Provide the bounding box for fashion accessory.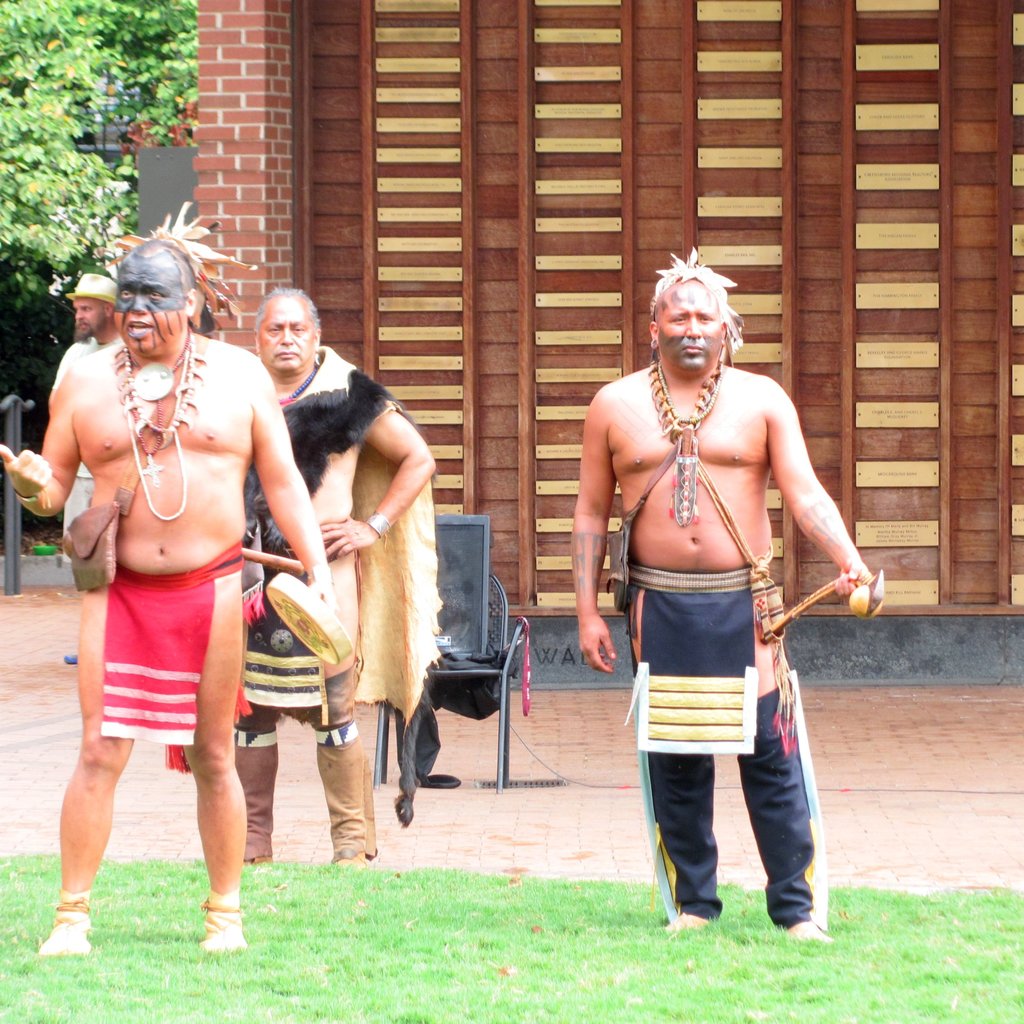
bbox=[108, 200, 255, 337].
